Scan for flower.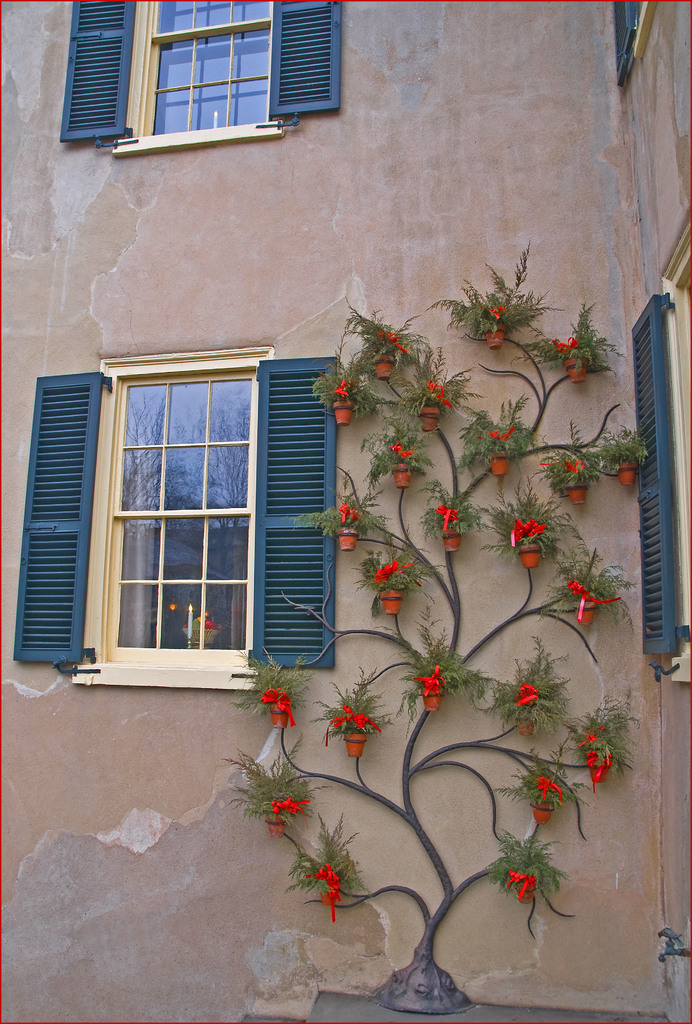
Scan result: [581,743,611,792].
